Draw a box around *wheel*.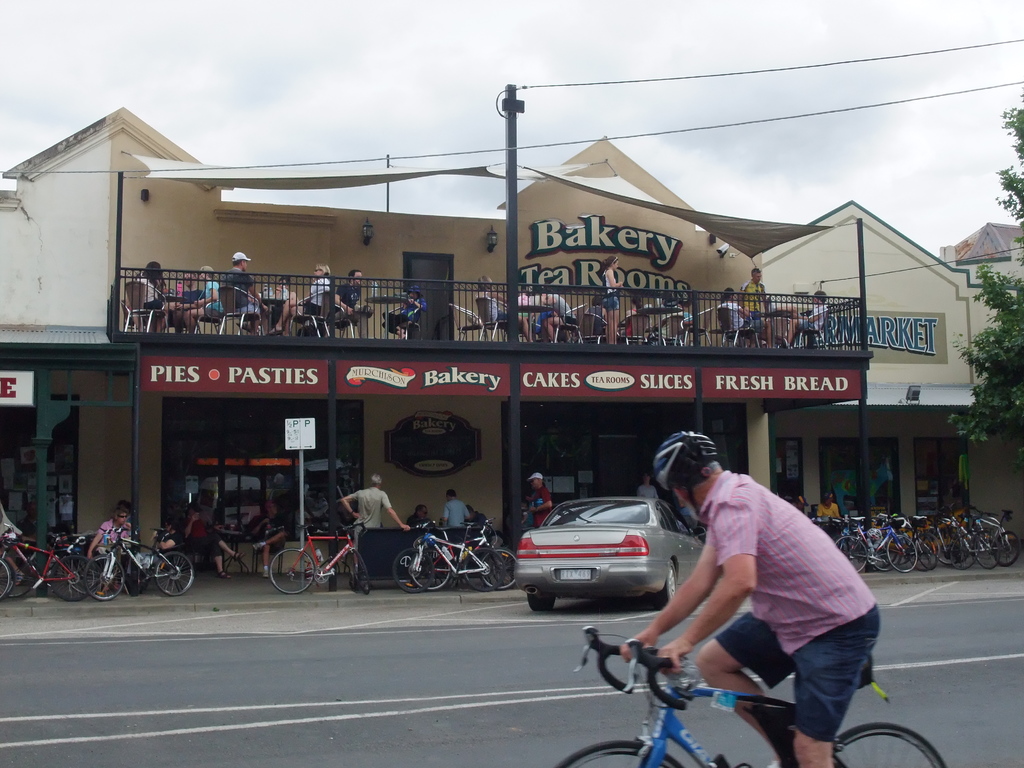
select_region(267, 543, 320, 596).
